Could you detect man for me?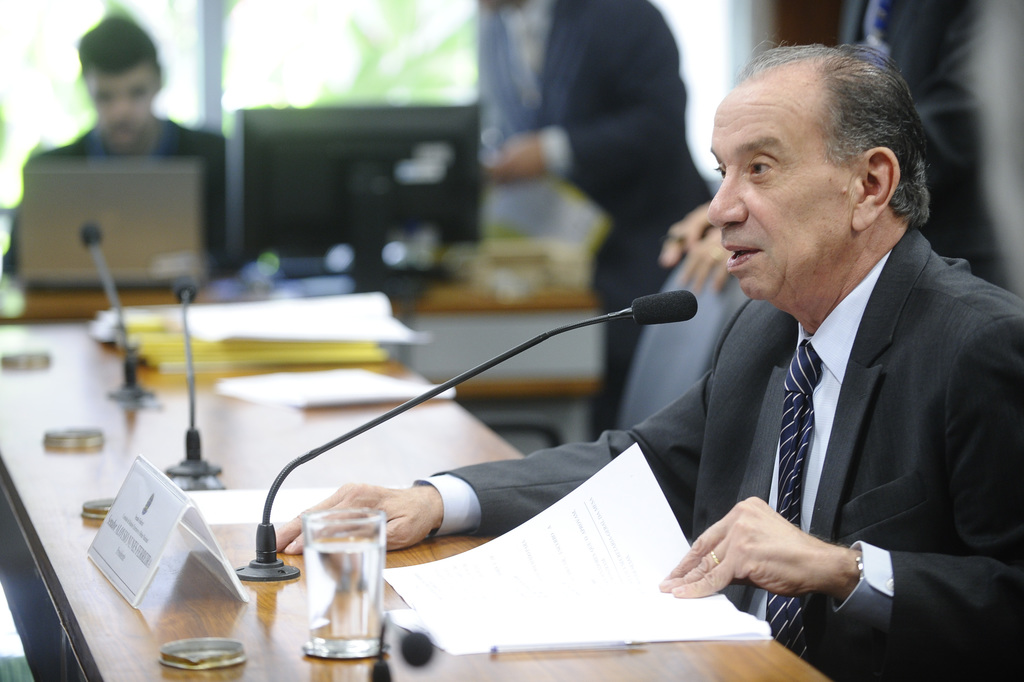
Detection result: BBox(274, 40, 1023, 681).
